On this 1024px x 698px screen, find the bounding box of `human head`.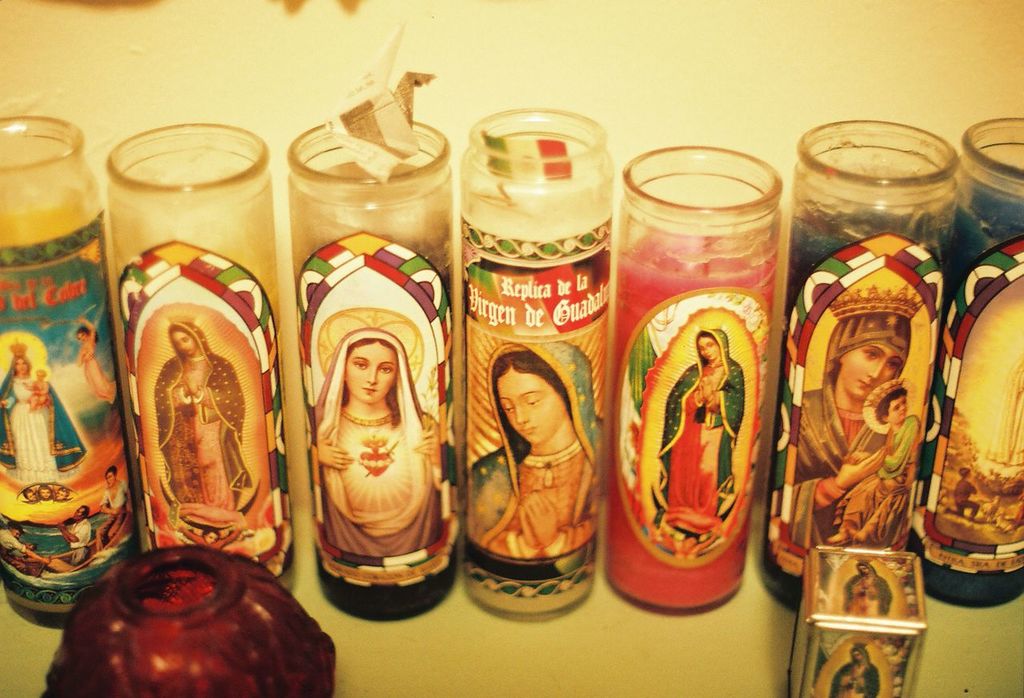
Bounding box: {"left": 76, "top": 326, "right": 88, "bottom": 343}.
